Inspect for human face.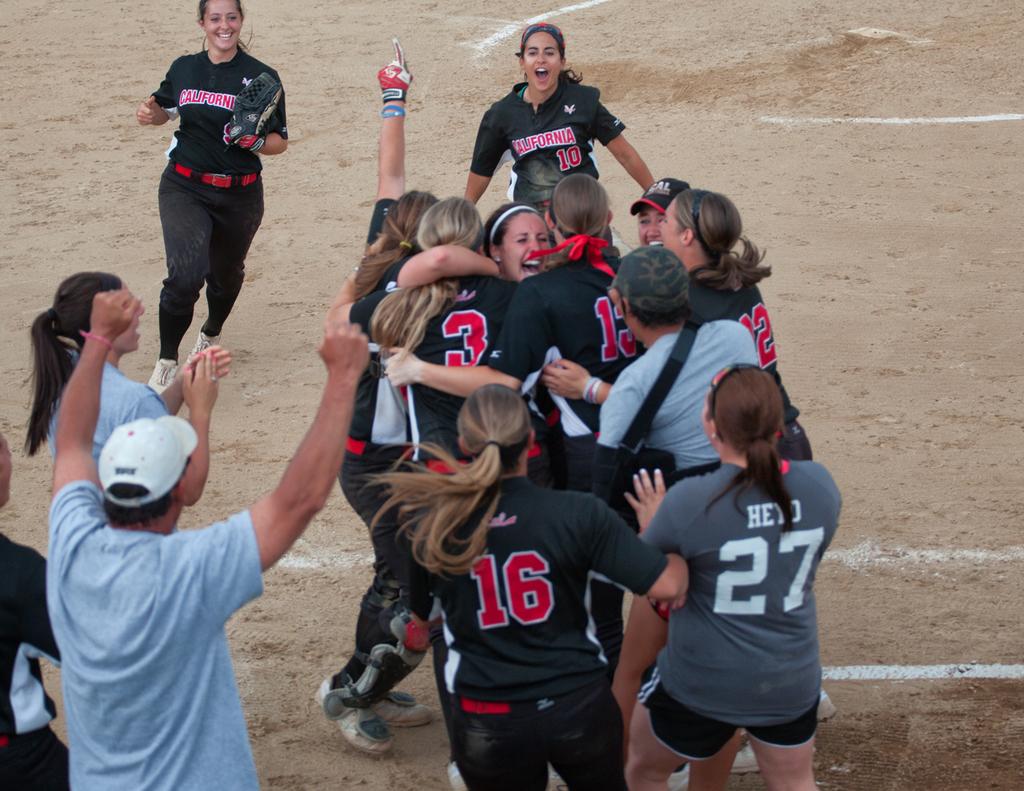
Inspection: BBox(200, 0, 243, 46).
